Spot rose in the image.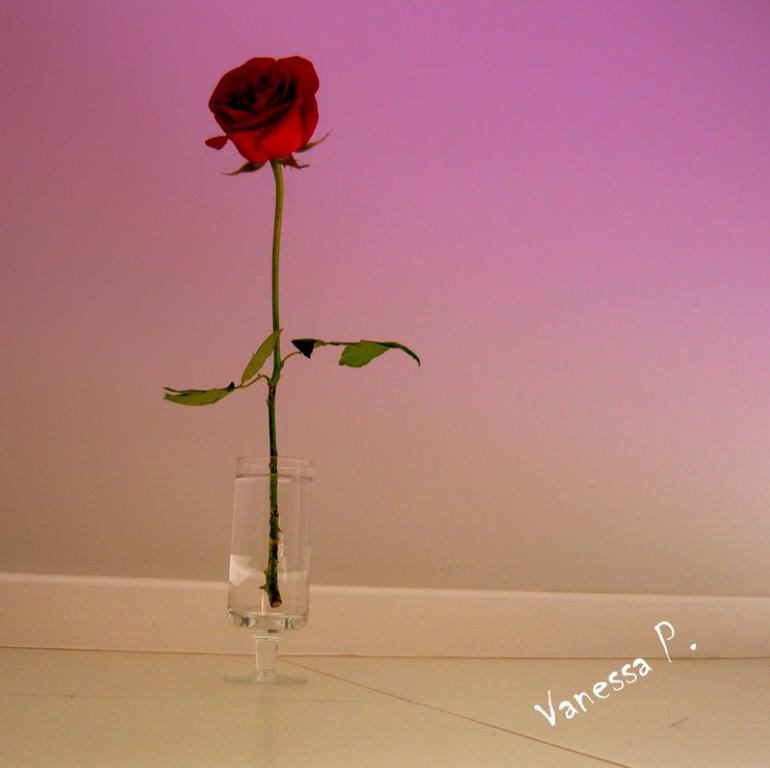
rose found at 208/53/320/175.
